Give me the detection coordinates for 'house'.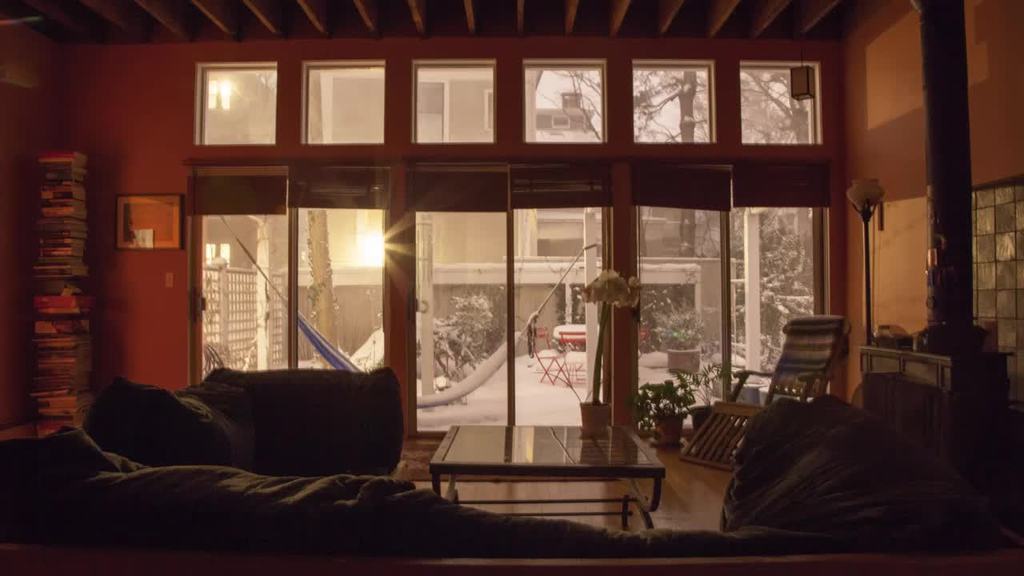
424, 62, 497, 136.
